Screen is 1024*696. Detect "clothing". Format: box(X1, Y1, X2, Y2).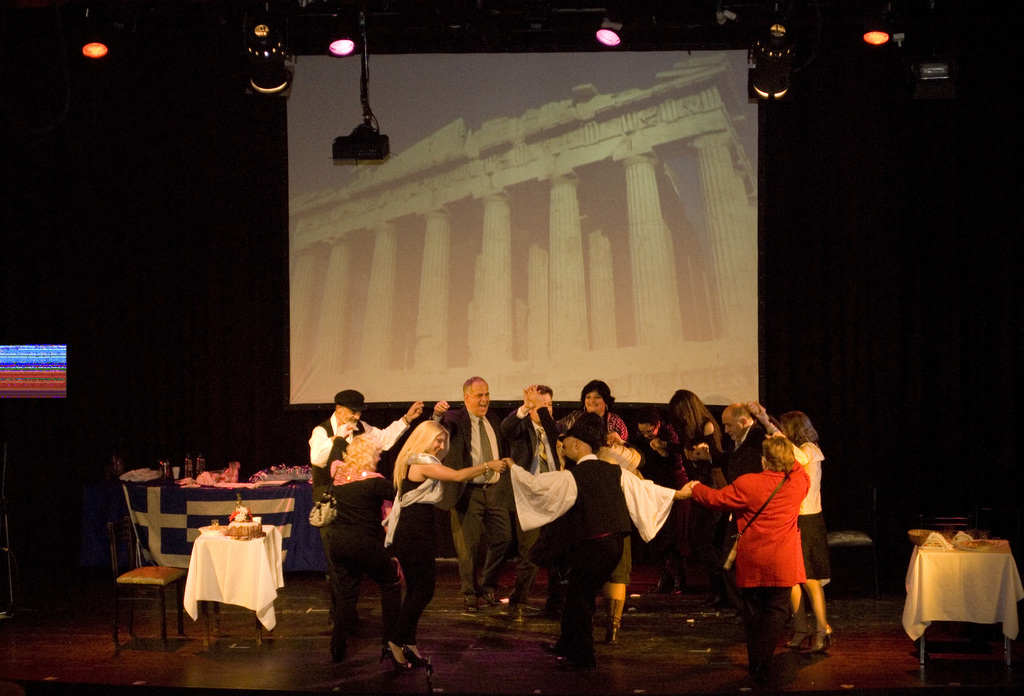
box(322, 464, 409, 656).
